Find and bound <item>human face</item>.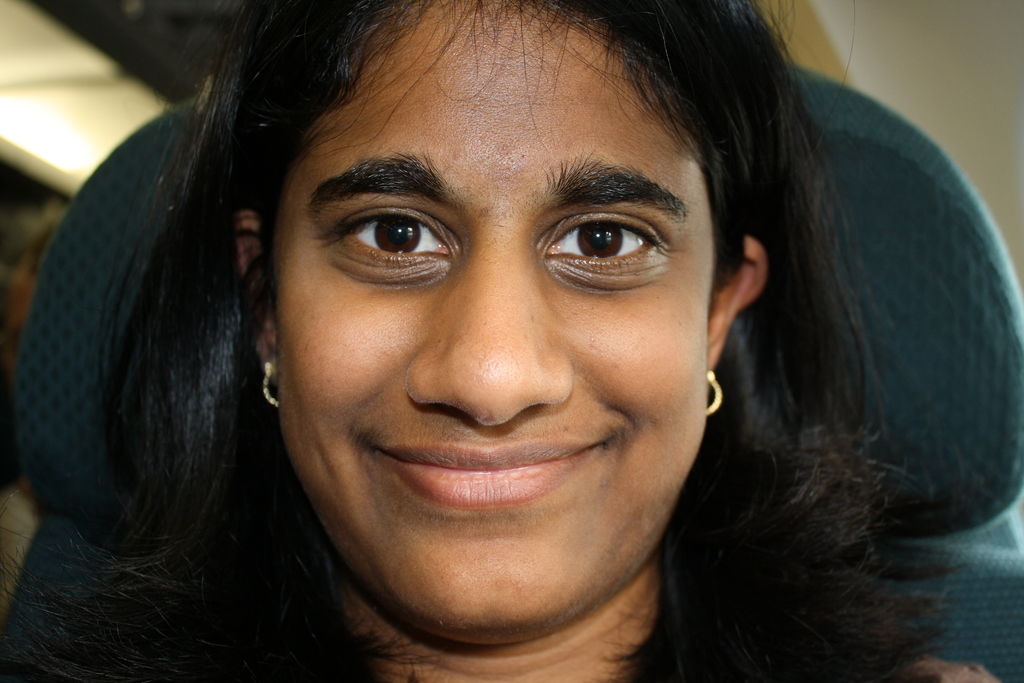
Bound: left=276, top=0, right=706, bottom=633.
